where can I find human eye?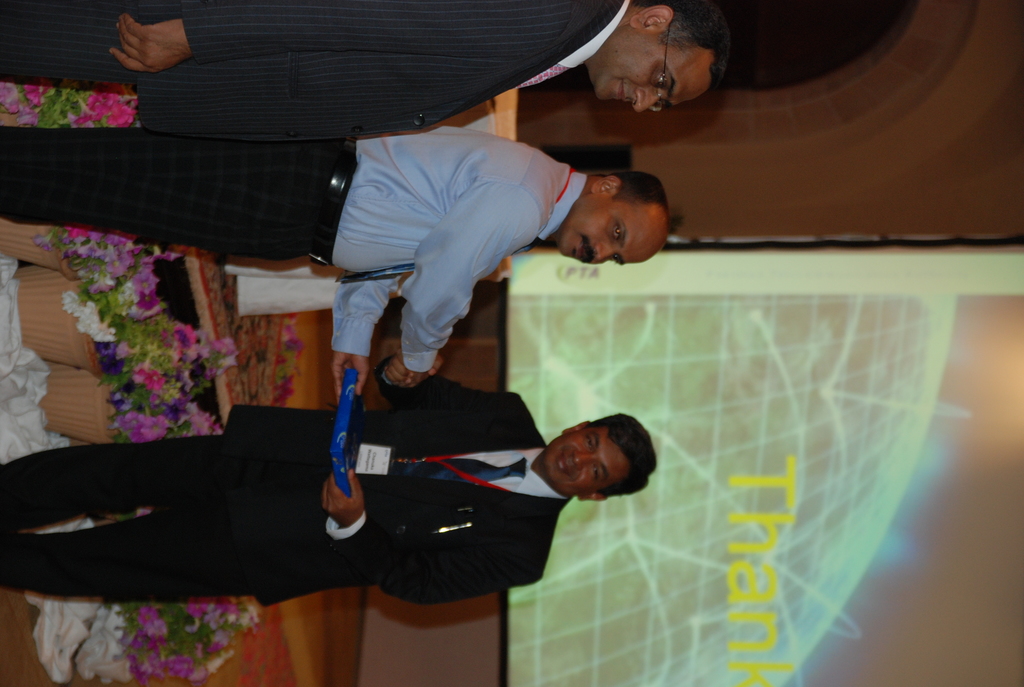
You can find it at 586,432,596,453.
